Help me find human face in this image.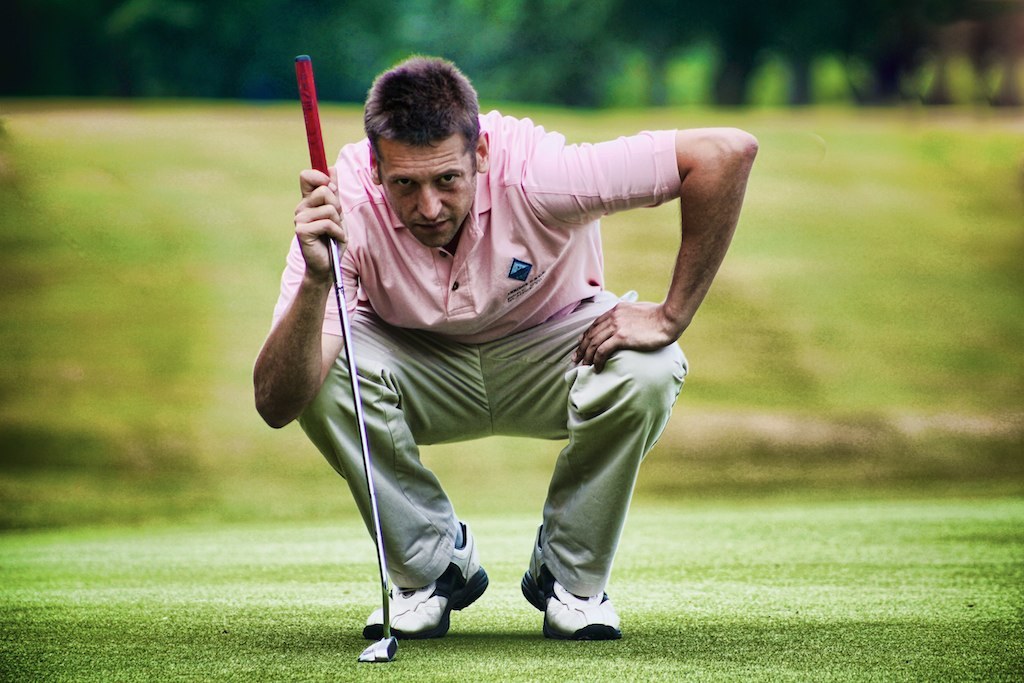
Found it: [371,131,478,245].
